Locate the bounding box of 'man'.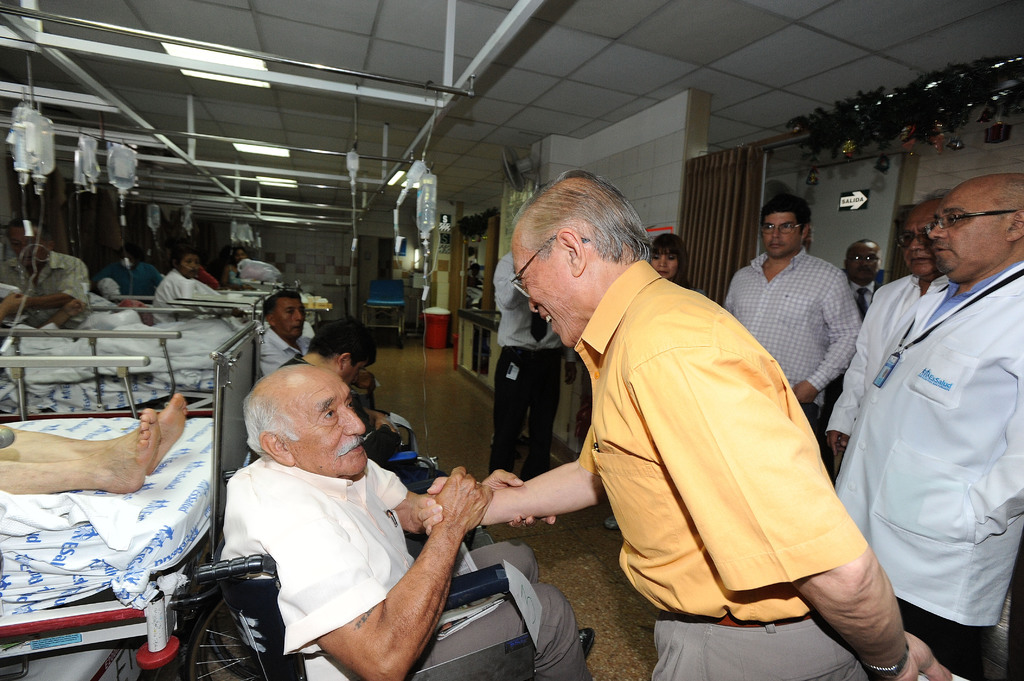
Bounding box: [220,362,595,680].
